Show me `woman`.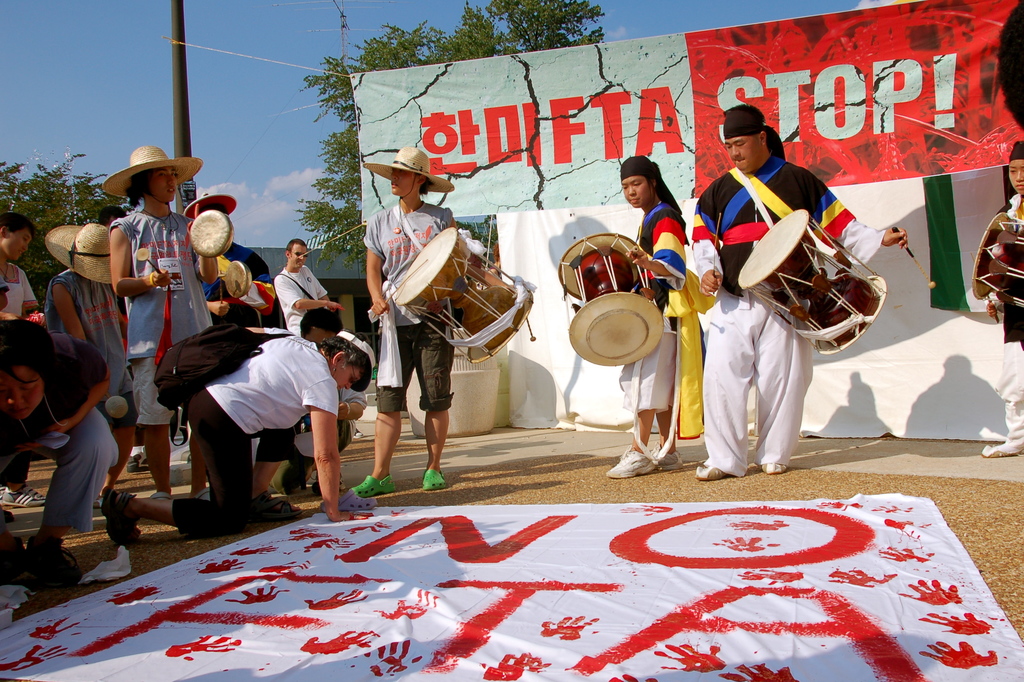
`woman` is here: [104, 329, 372, 546].
